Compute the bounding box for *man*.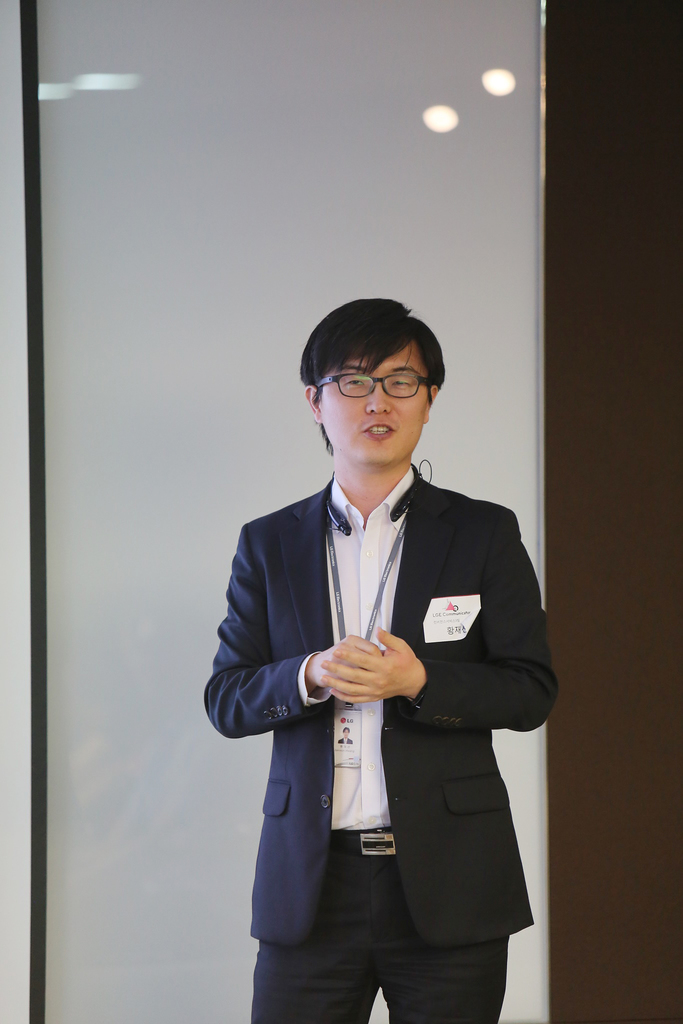
bbox=(208, 291, 544, 1000).
